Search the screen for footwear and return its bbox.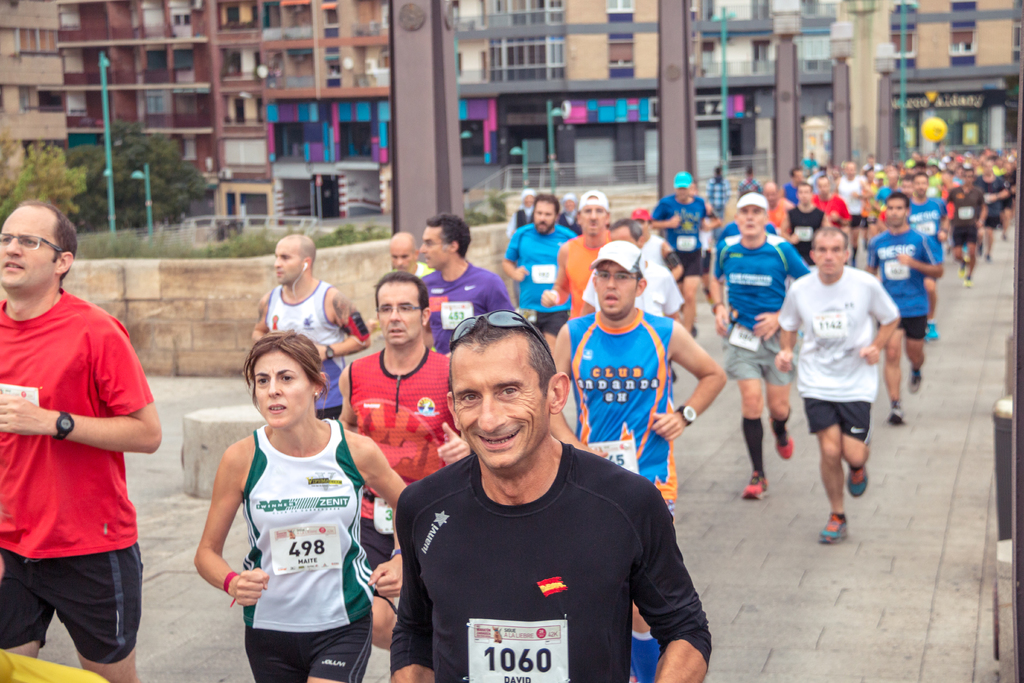
Found: {"x1": 910, "y1": 368, "x2": 924, "y2": 396}.
